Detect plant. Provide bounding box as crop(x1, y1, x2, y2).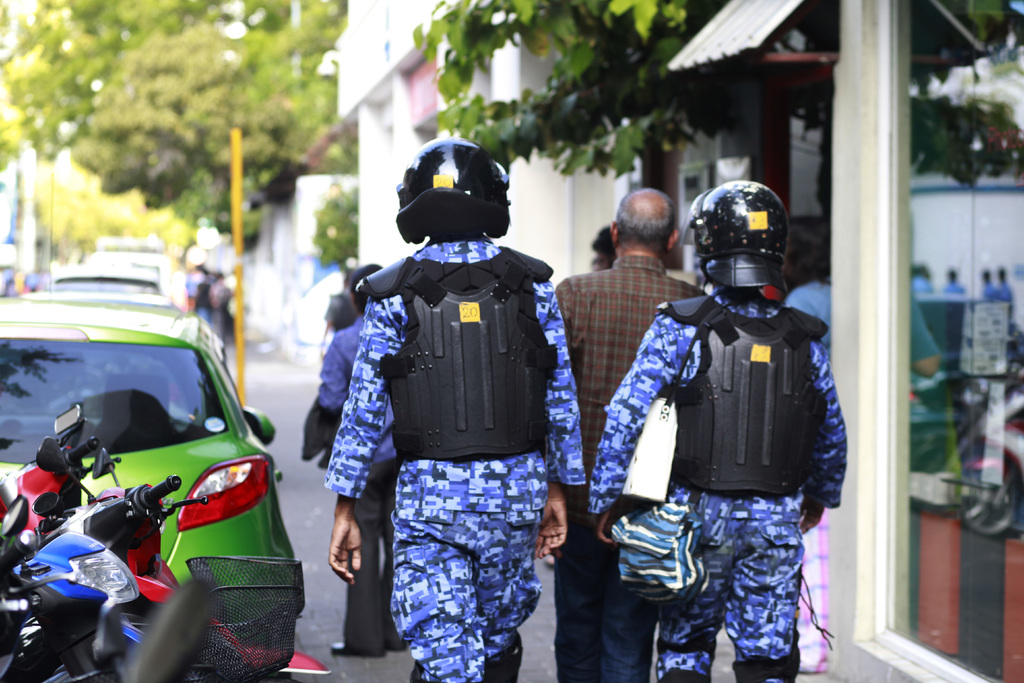
crop(314, 184, 360, 272).
